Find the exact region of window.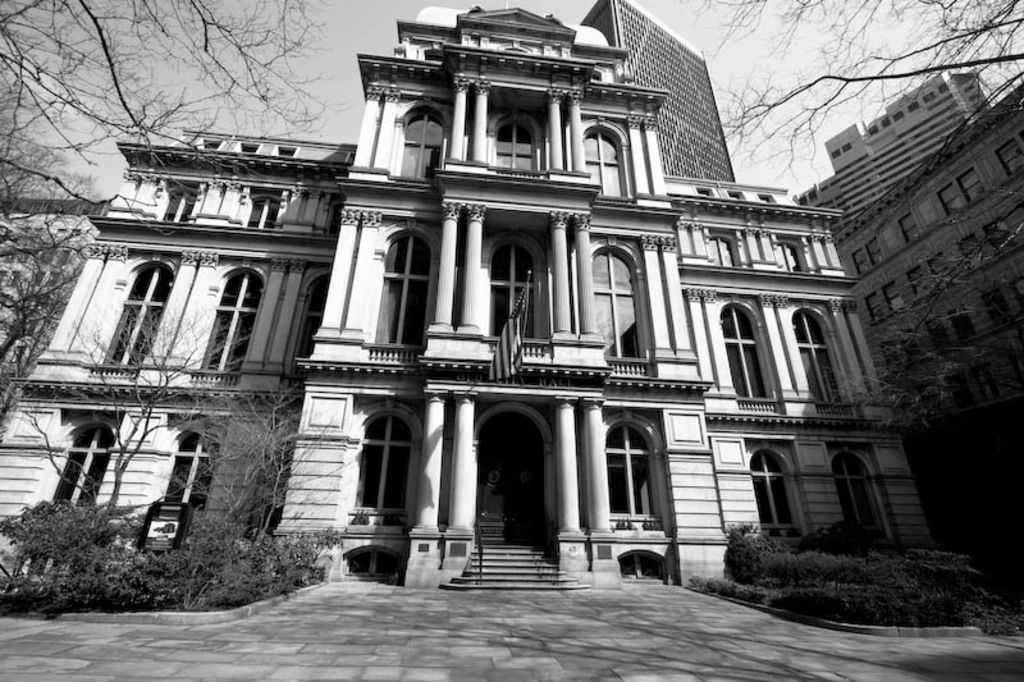
Exact region: (595, 252, 649, 362).
